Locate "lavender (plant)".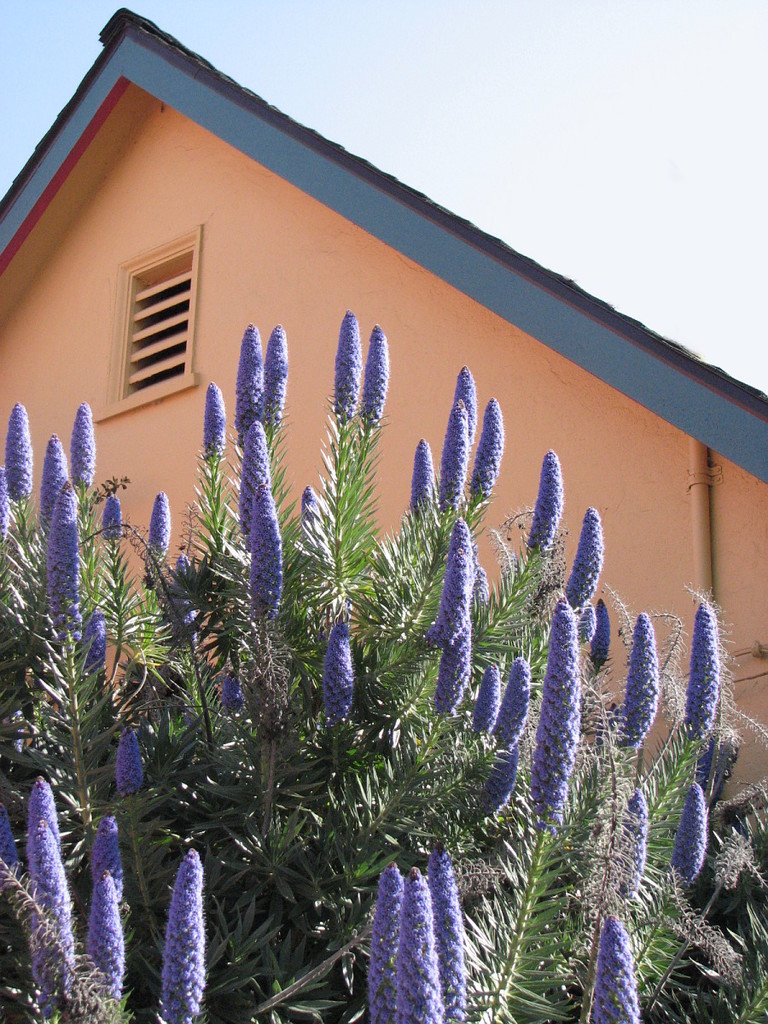
Bounding box: box(85, 823, 125, 928).
